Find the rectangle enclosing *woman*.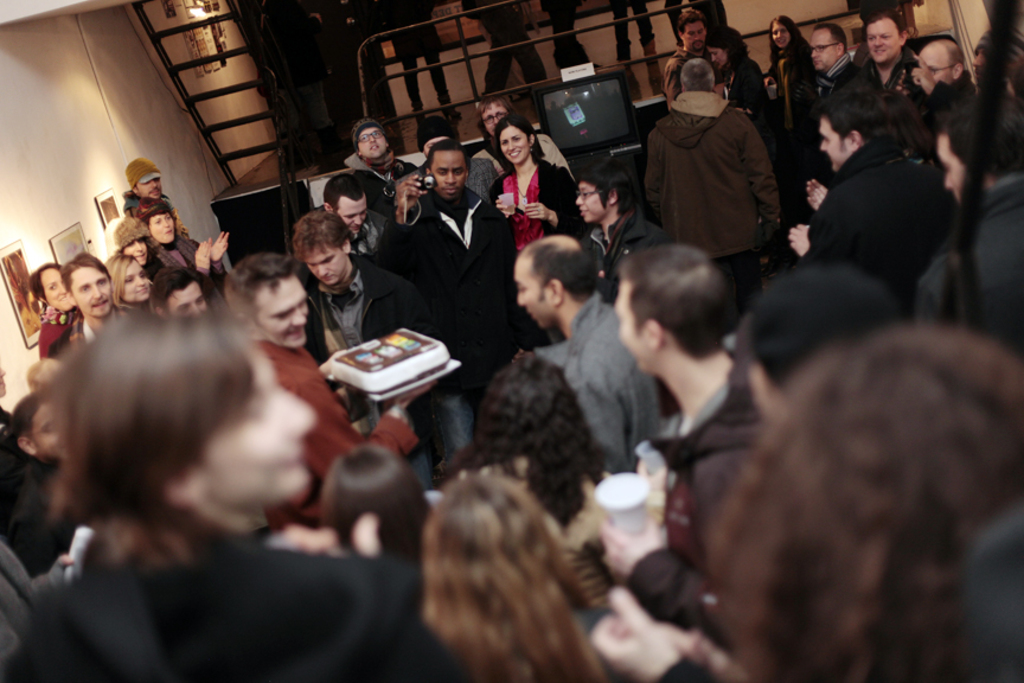
BBox(105, 255, 155, 312).
